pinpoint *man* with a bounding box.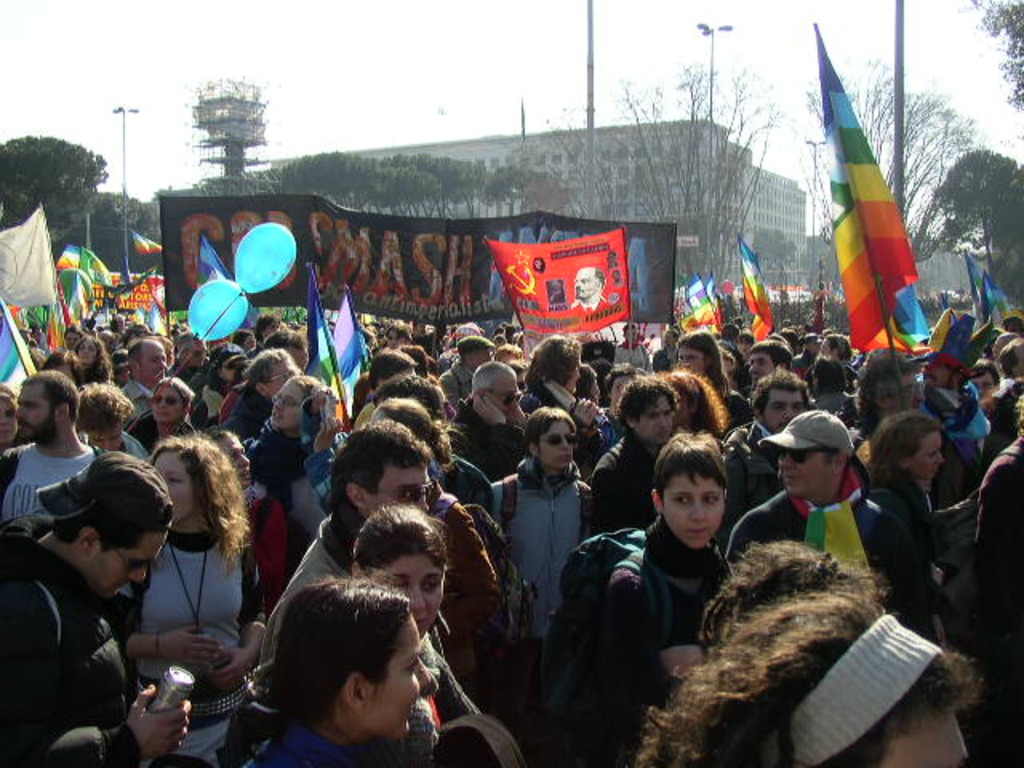
848,342,917,427.
